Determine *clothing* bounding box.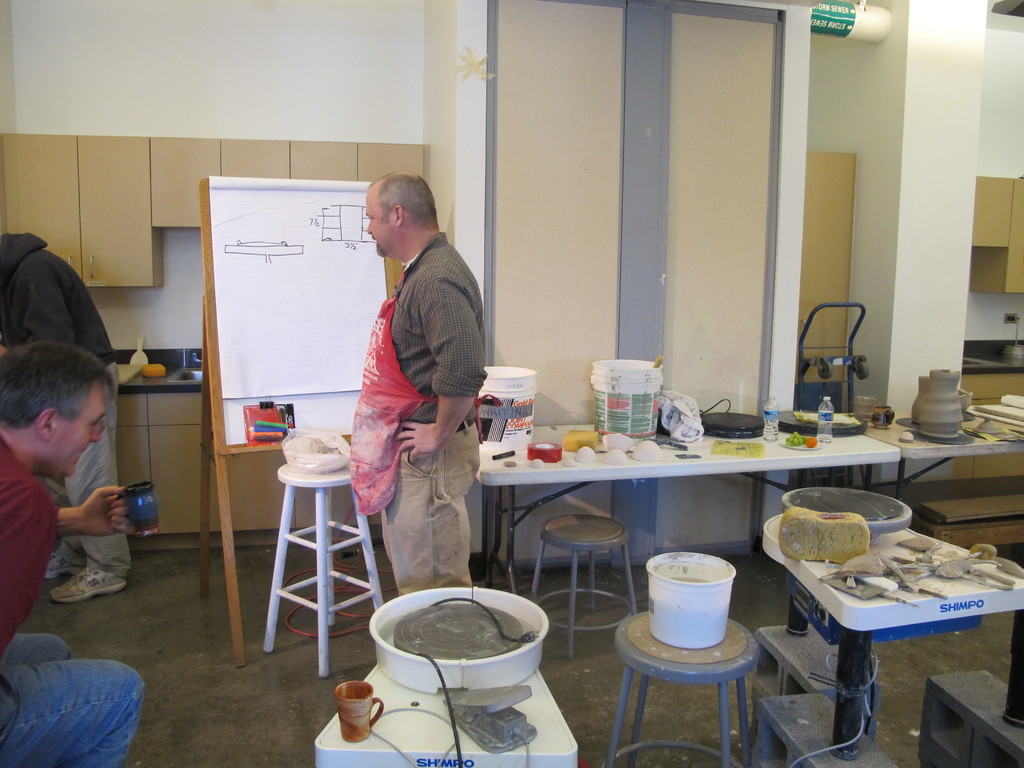
Determined: [338,191,486,614].
